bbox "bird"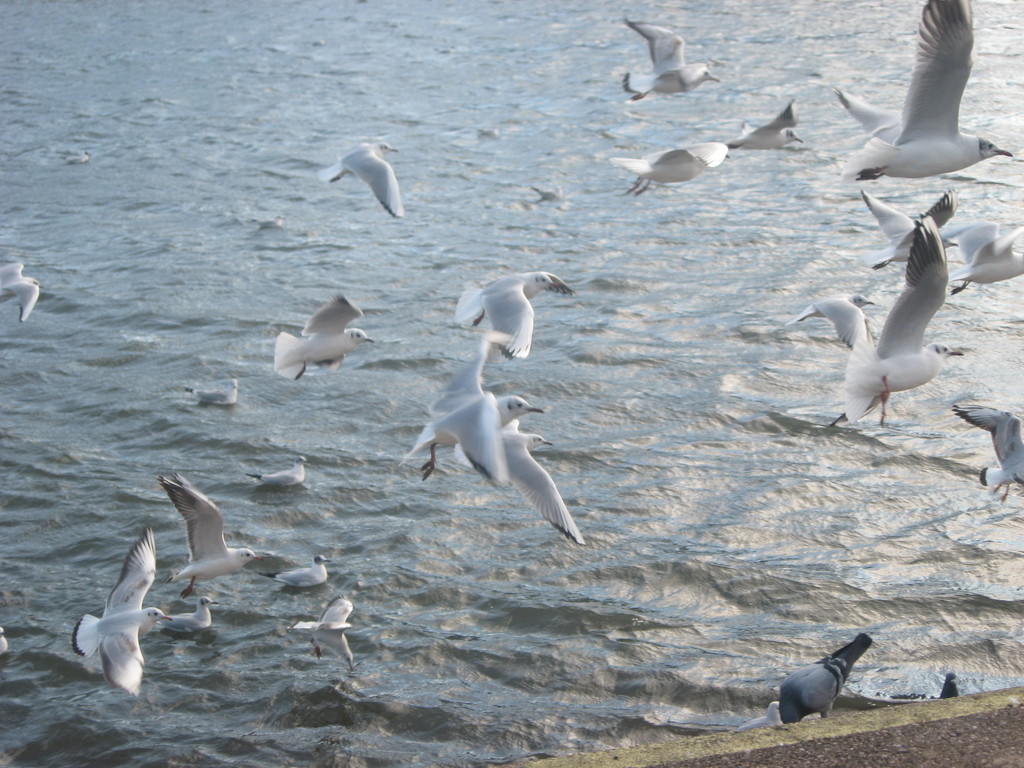
bbox=(284, 589, 355, 675)
